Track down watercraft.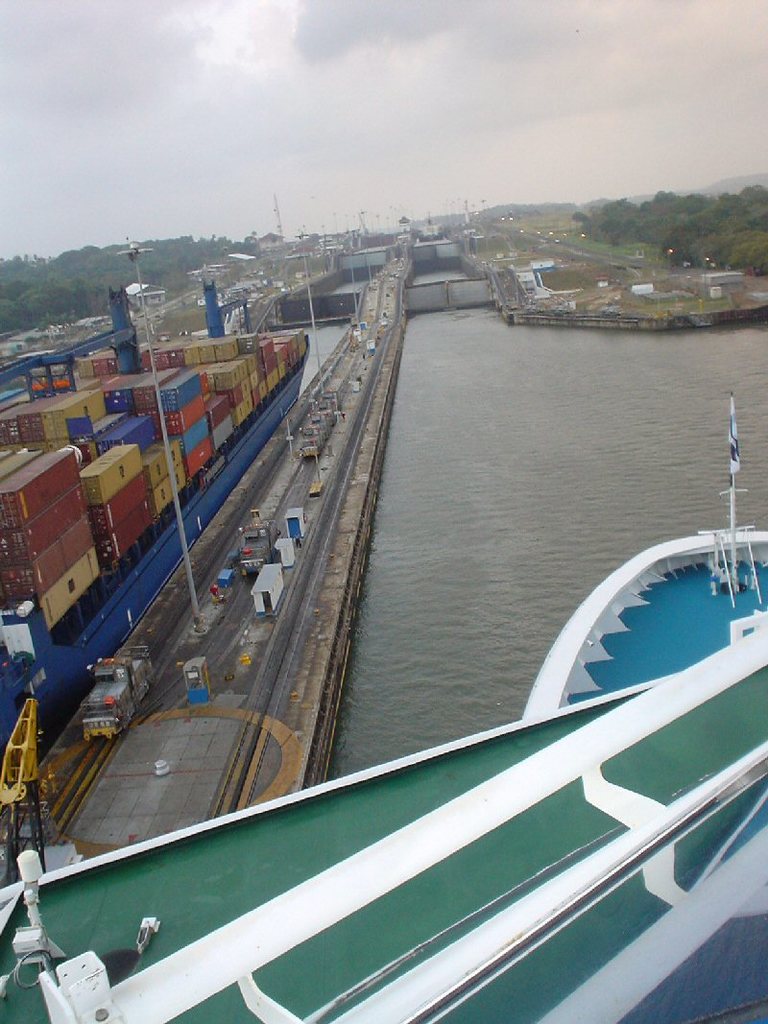
Tracked to detection(0, 388, 767, 1022).
